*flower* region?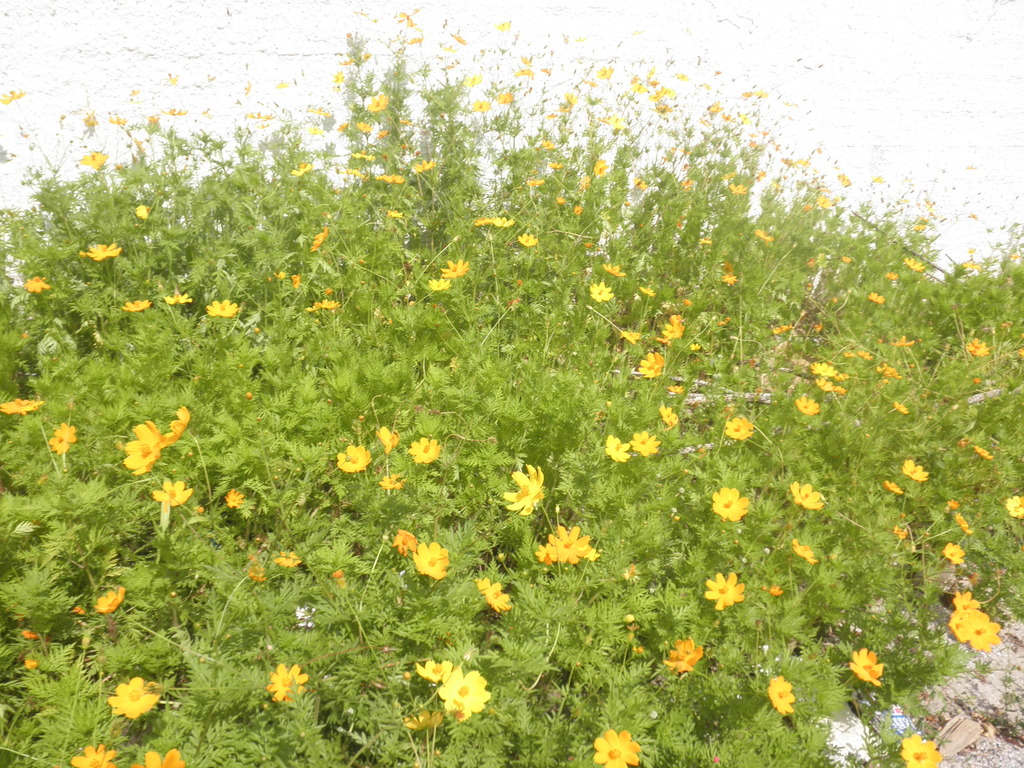
<box>594,728,648,767</box>
